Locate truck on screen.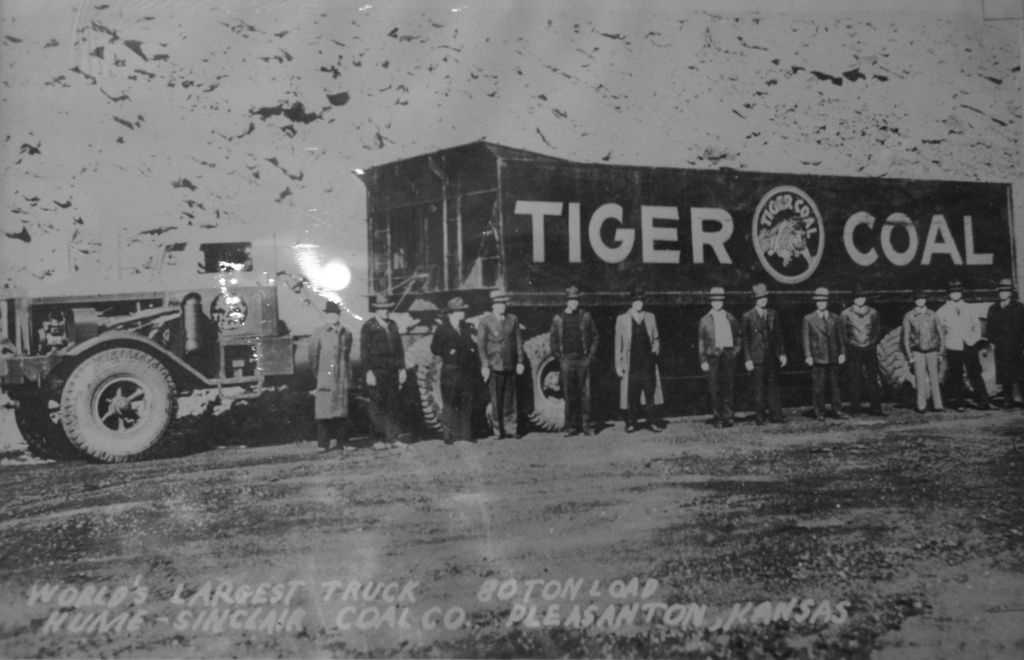
On screen at [0,140,1023,470].
